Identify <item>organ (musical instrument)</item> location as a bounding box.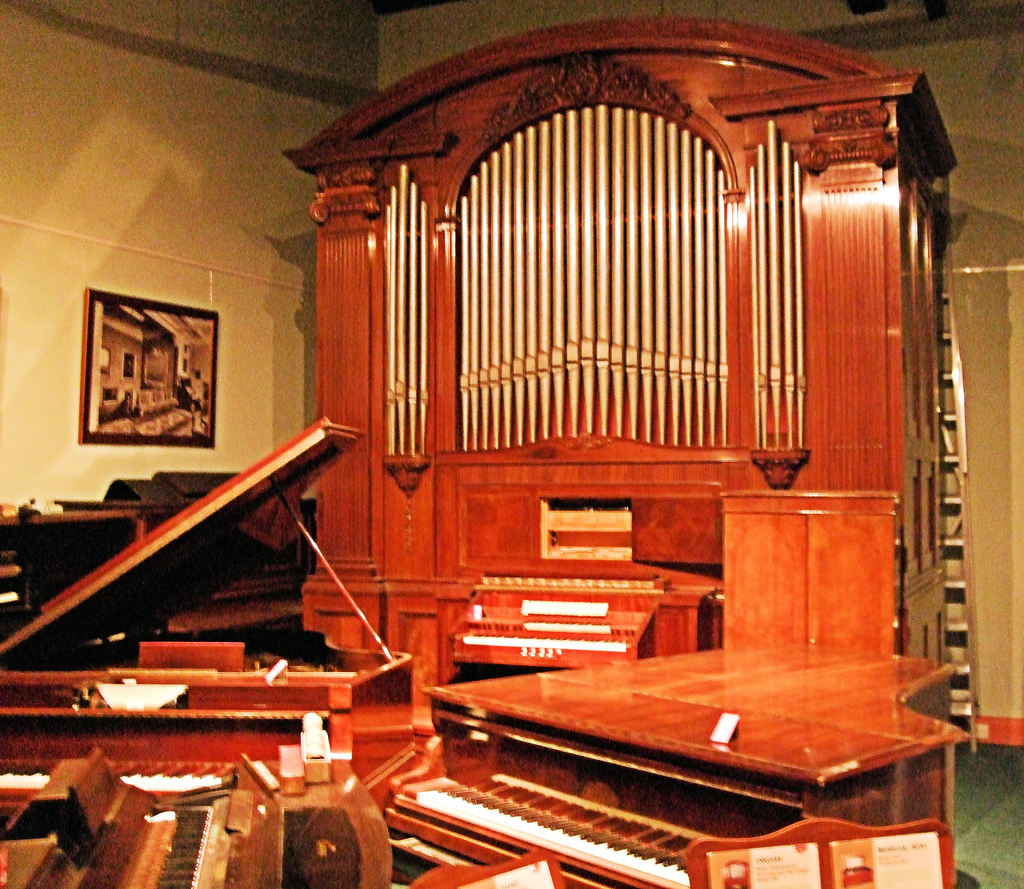
(x1=271, y1=9, x2=959, y2=710).
